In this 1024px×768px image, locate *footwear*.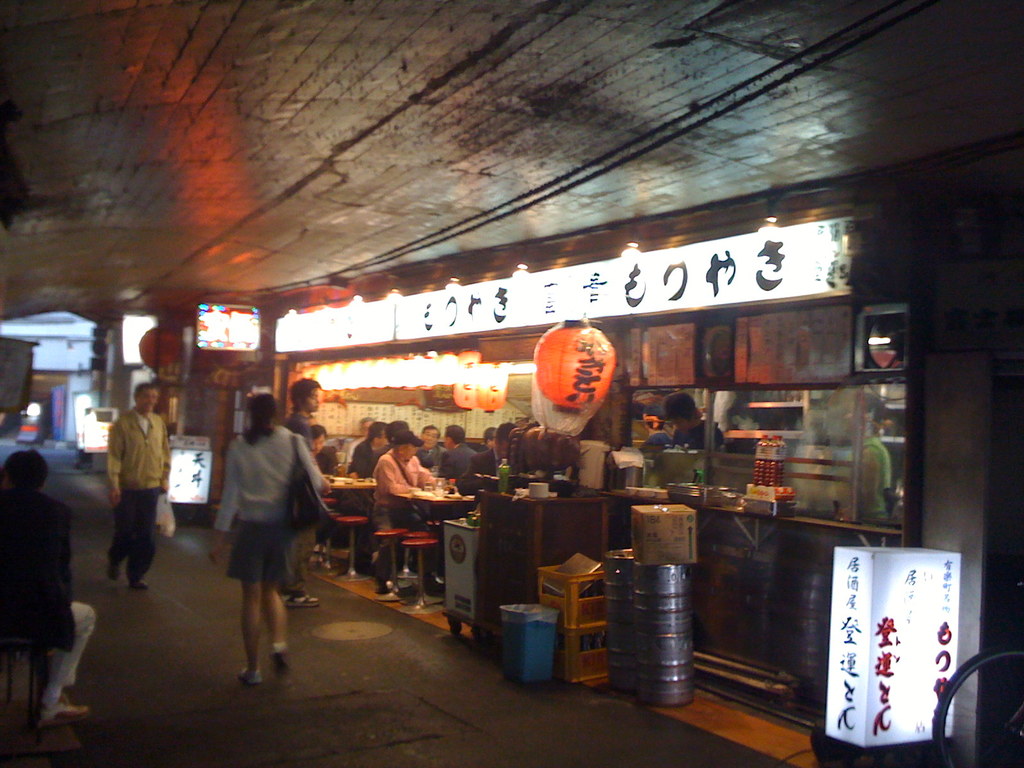
Bounding box: {"left": 277, "top": 658, "right": 290, "bottom": 687}.
